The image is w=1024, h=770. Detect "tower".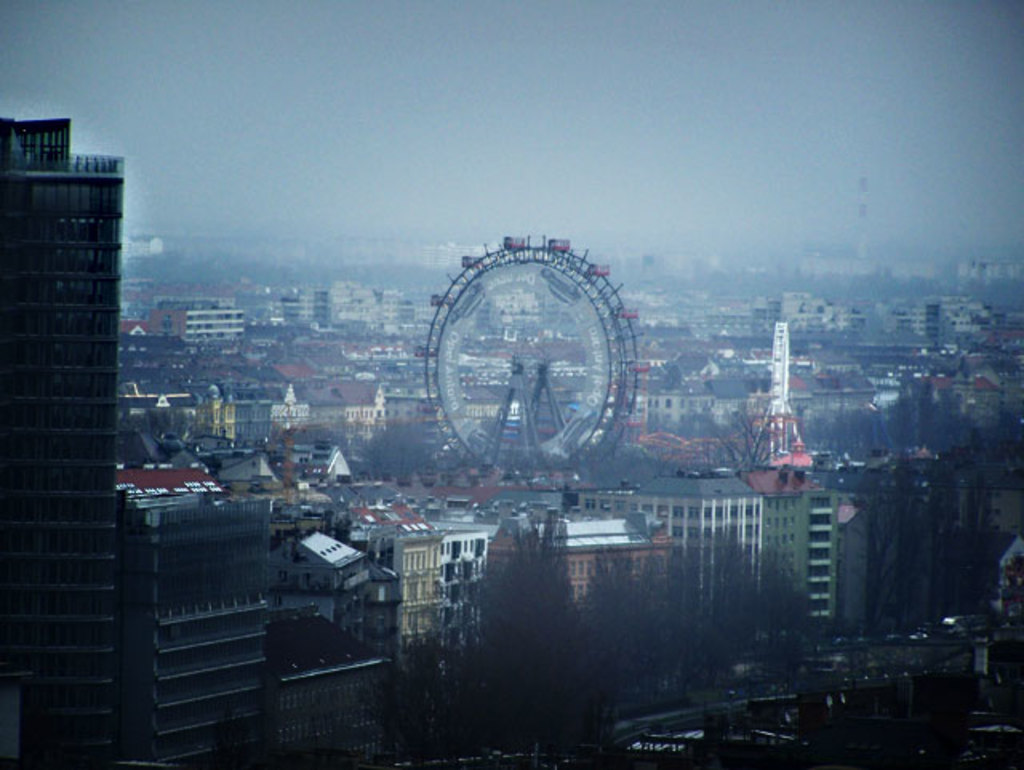
Detection: pyautogui.locateOnScreen(832, 469, 925, 640).
